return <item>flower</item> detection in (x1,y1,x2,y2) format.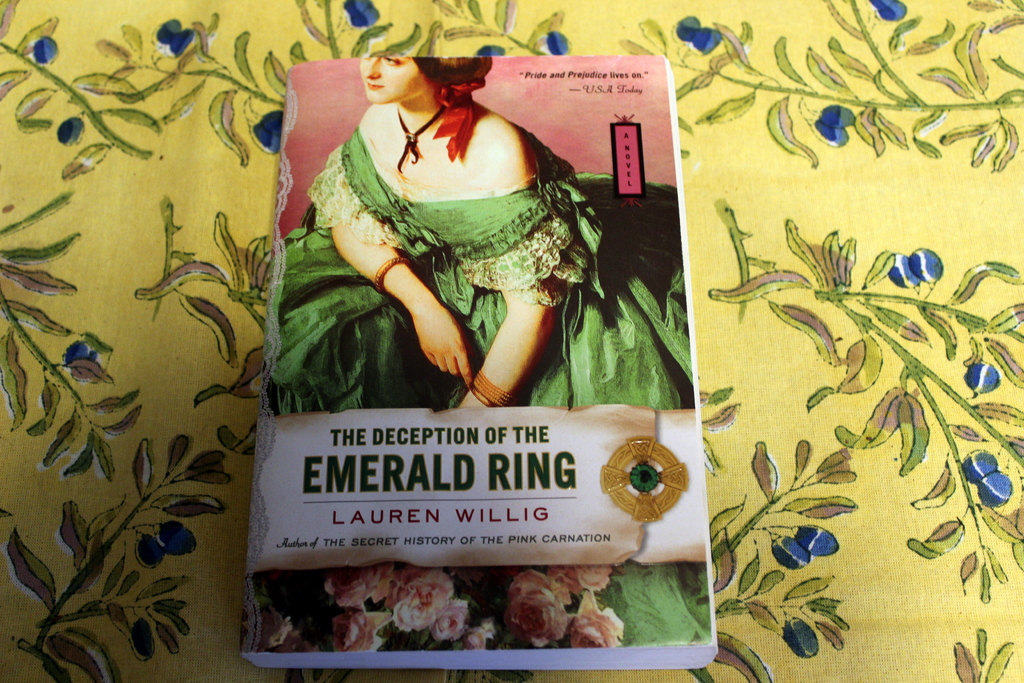
(325,565,469,655).
